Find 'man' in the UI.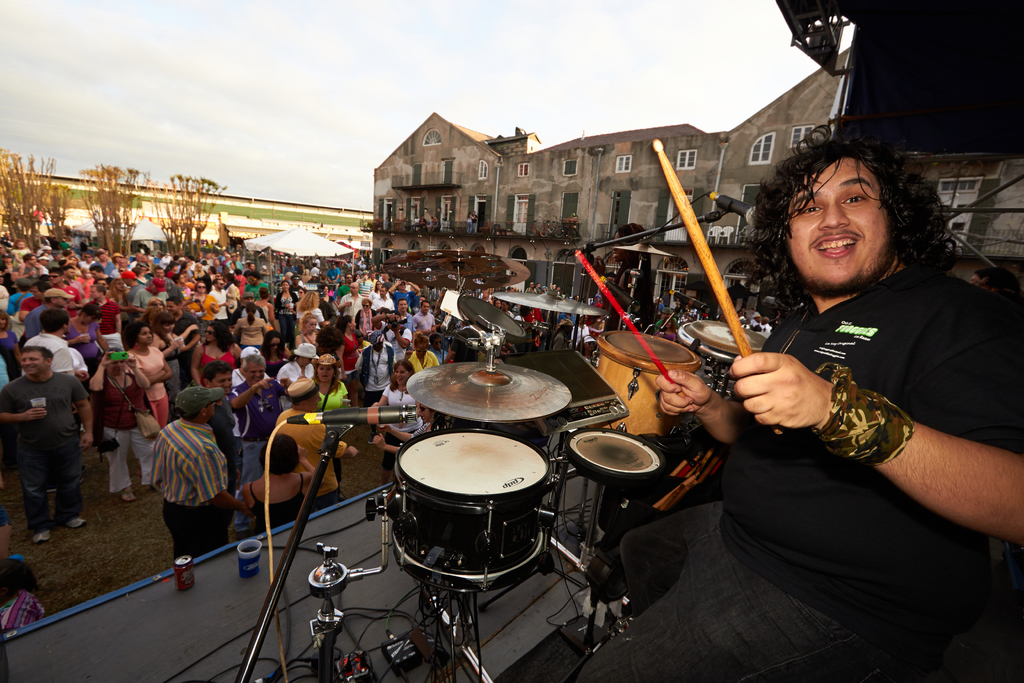
UI element at (156, 390, 238, 541).
